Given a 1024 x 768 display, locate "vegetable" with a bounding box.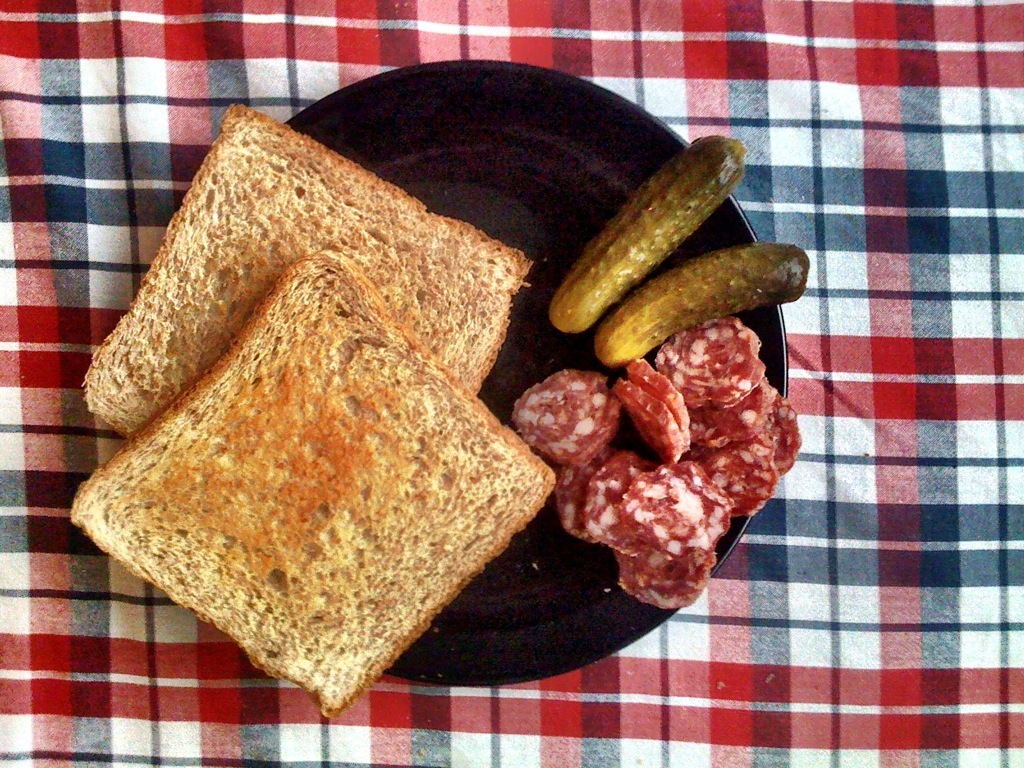
Located: detection(589, 237, 818, 377).
